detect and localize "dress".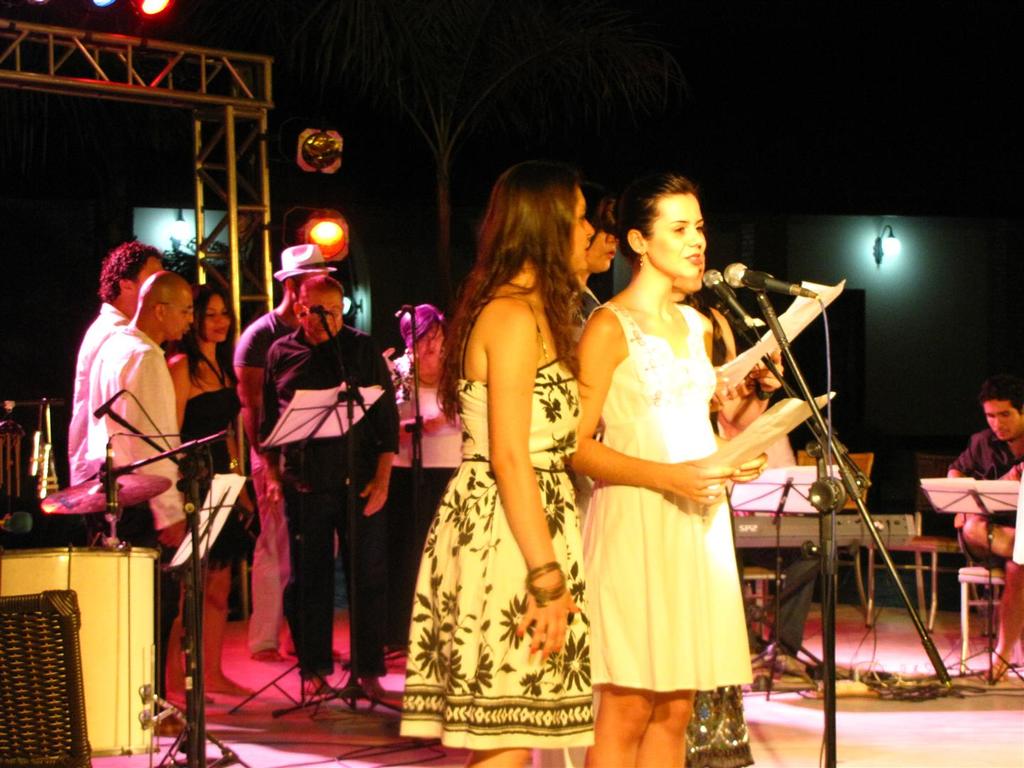
Localized at [left=178, top=351, right=255, bottom=567].
